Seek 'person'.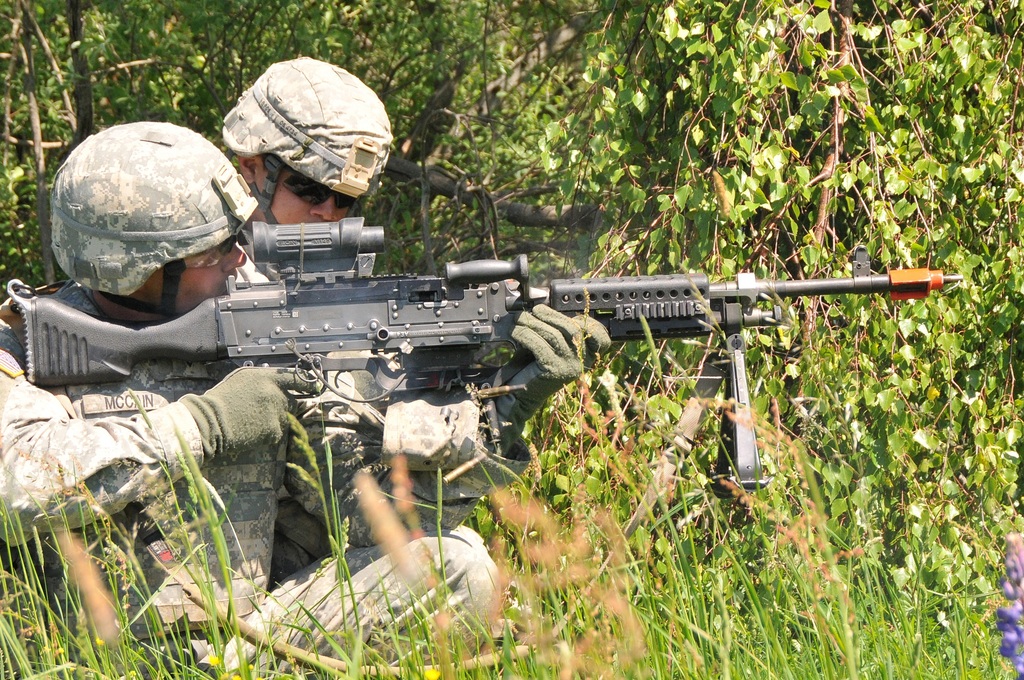
221 34 546 565.
